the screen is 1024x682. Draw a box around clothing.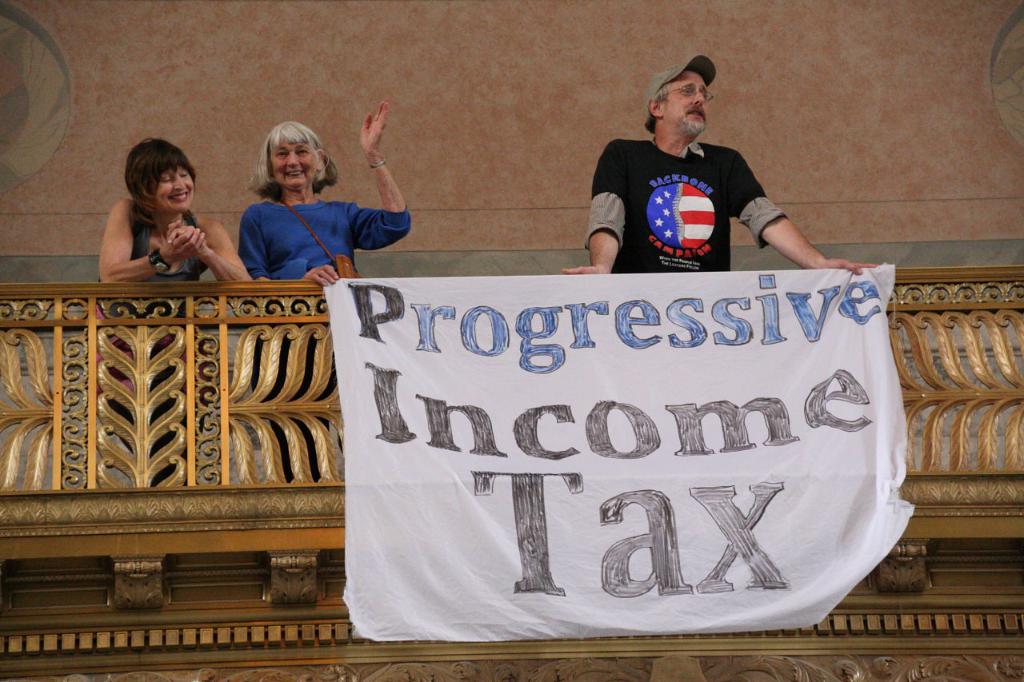
BBox(117, 201, 209, 481).
